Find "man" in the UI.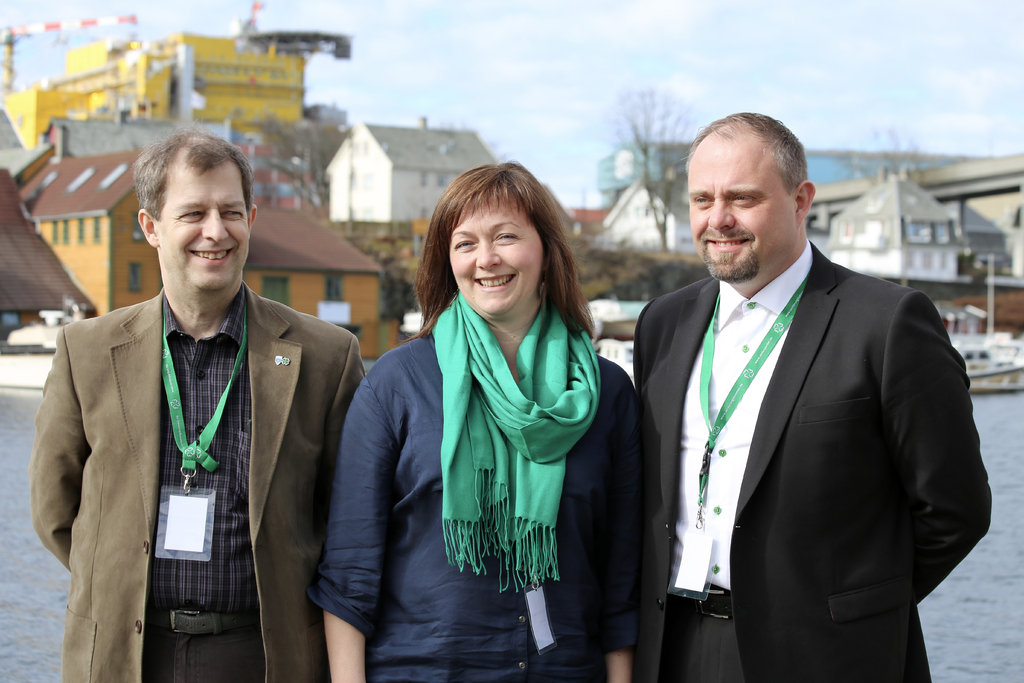
UI element at select_region(628, 106, 996, 682).
